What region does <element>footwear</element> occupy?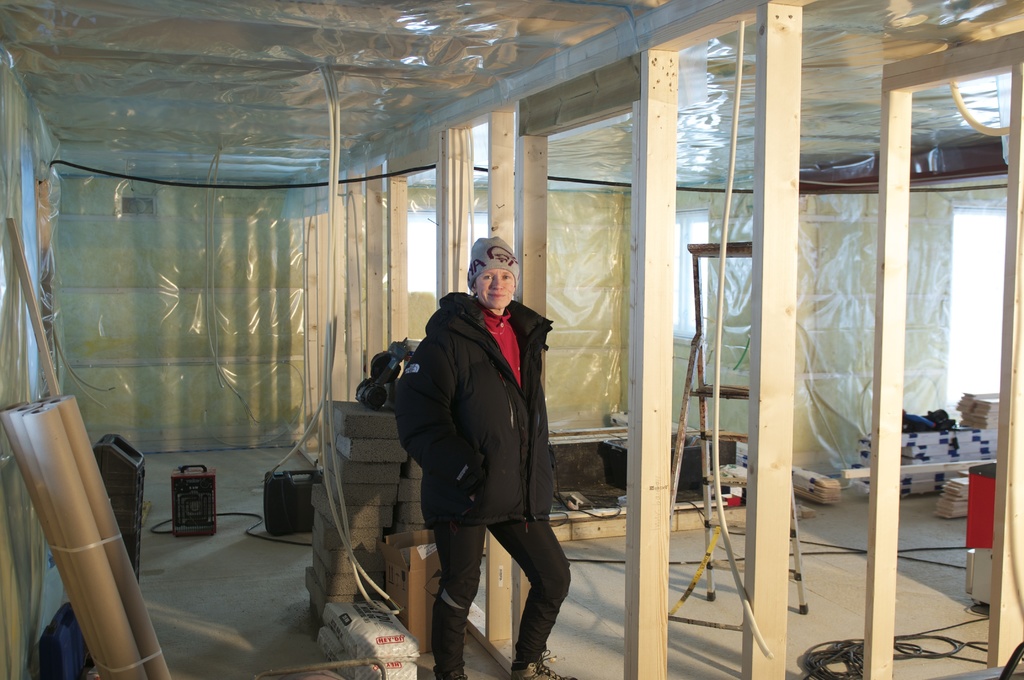
locate(431, 668, 472, 679).
